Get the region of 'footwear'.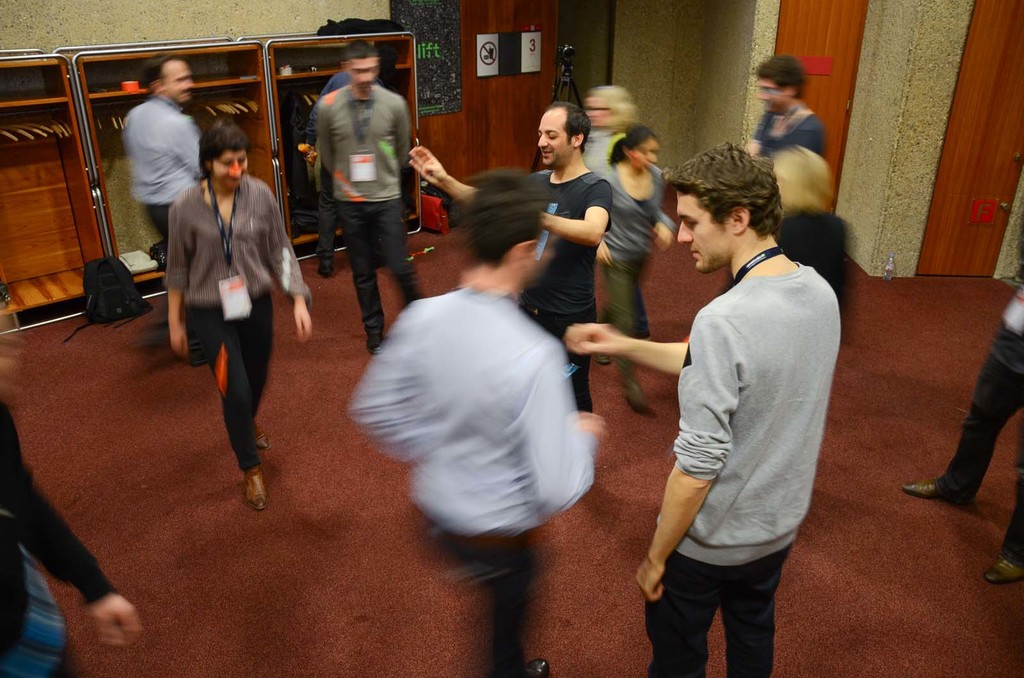
(257, 414, 269, 451).
